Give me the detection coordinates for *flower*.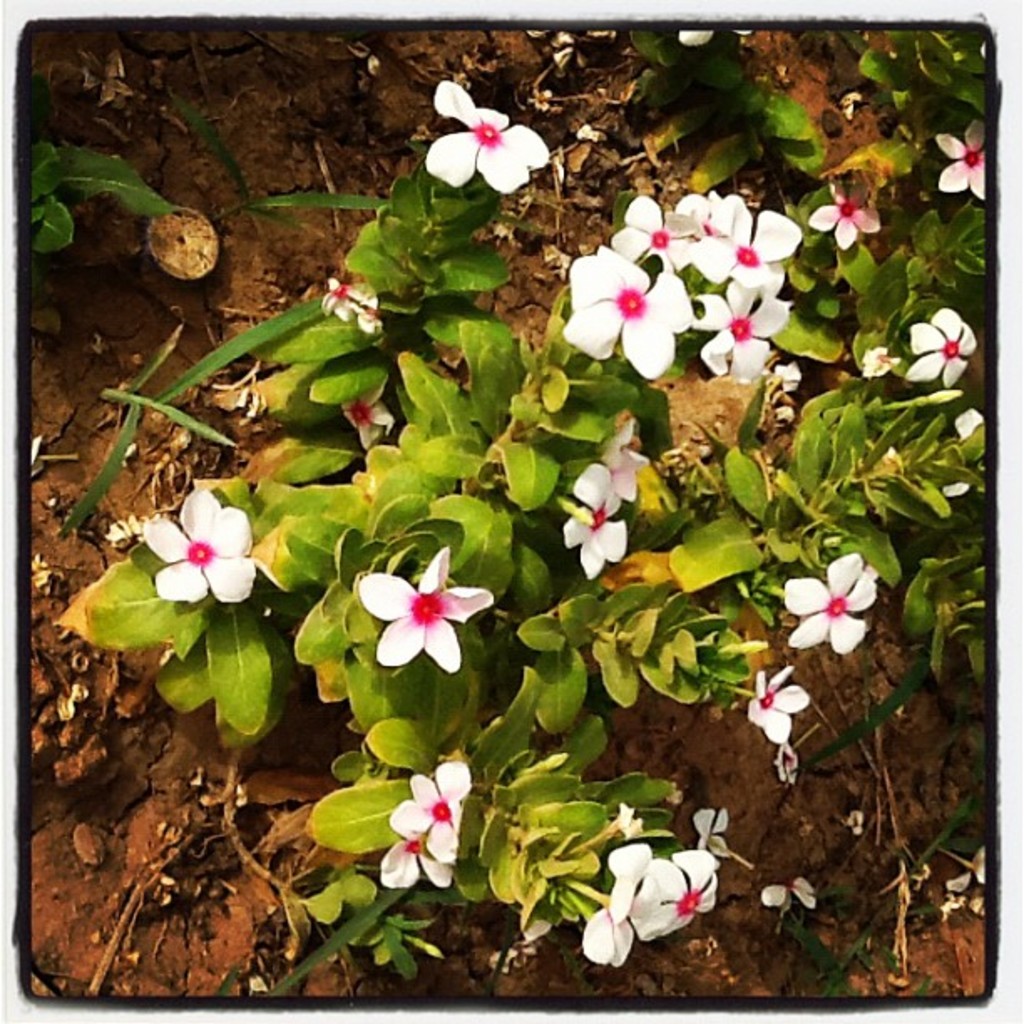
crop(676, 273, 806, 385).
